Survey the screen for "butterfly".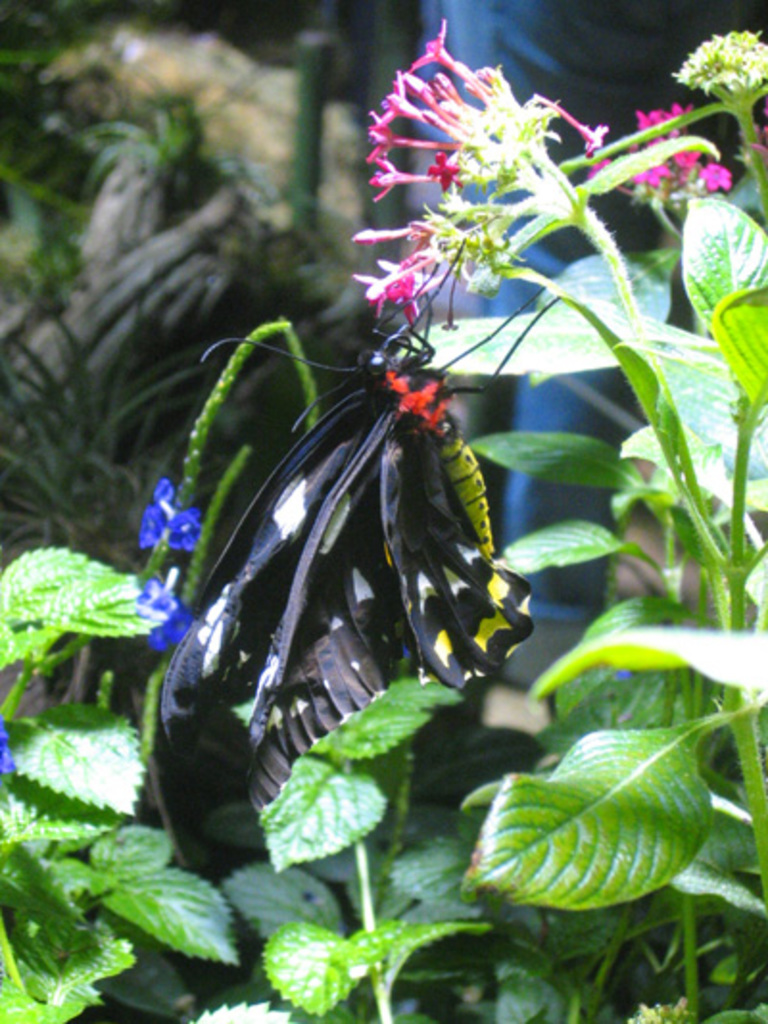
Survey found: crop(159, 236, 570, 815).
